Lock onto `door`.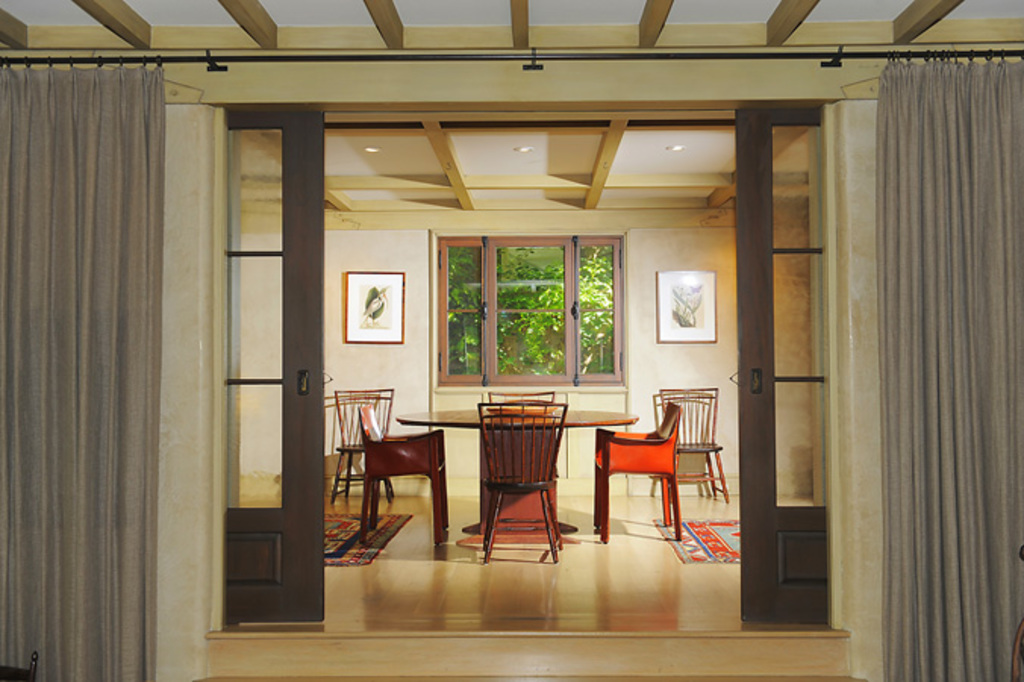
Locked: select_region(736, 109, 832, 624).
